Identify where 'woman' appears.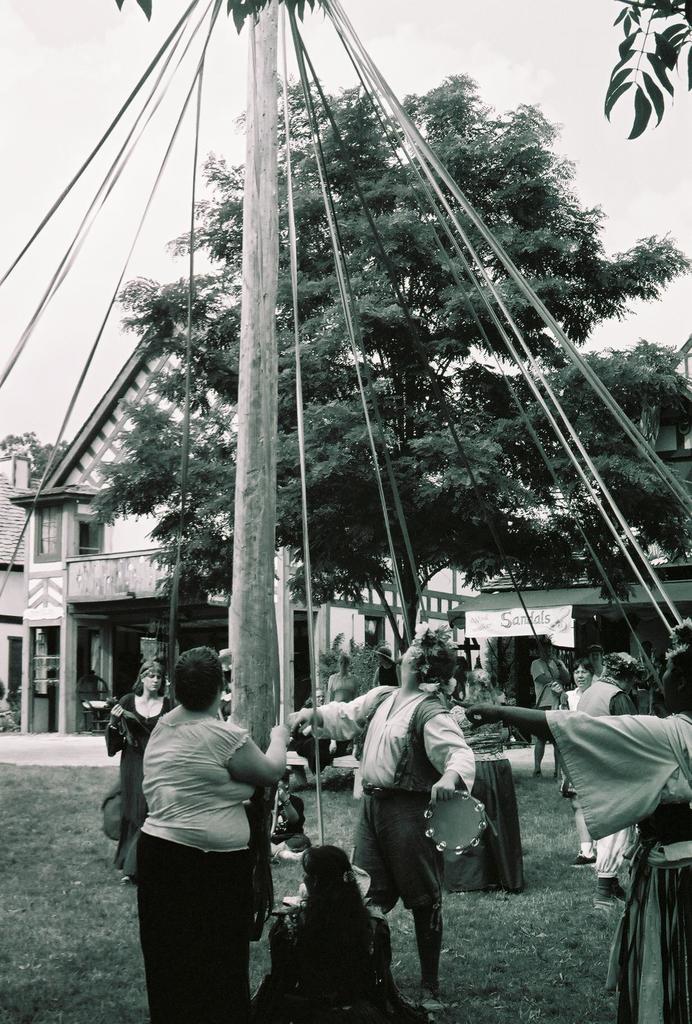
Appears at 588:643:607:680.
